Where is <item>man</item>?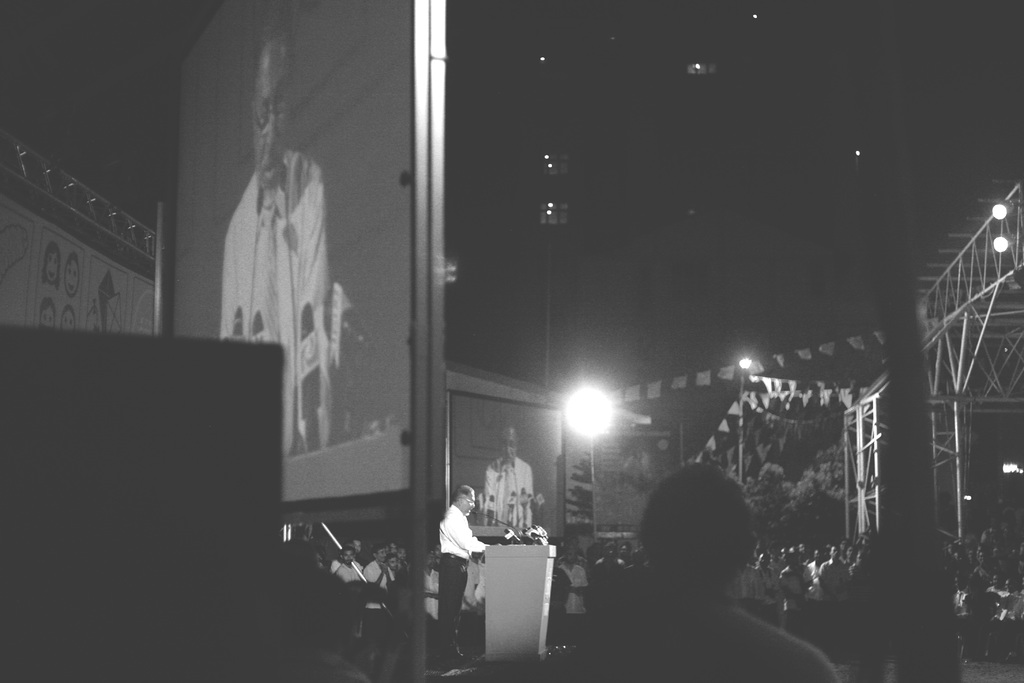
759,554,780,633.
